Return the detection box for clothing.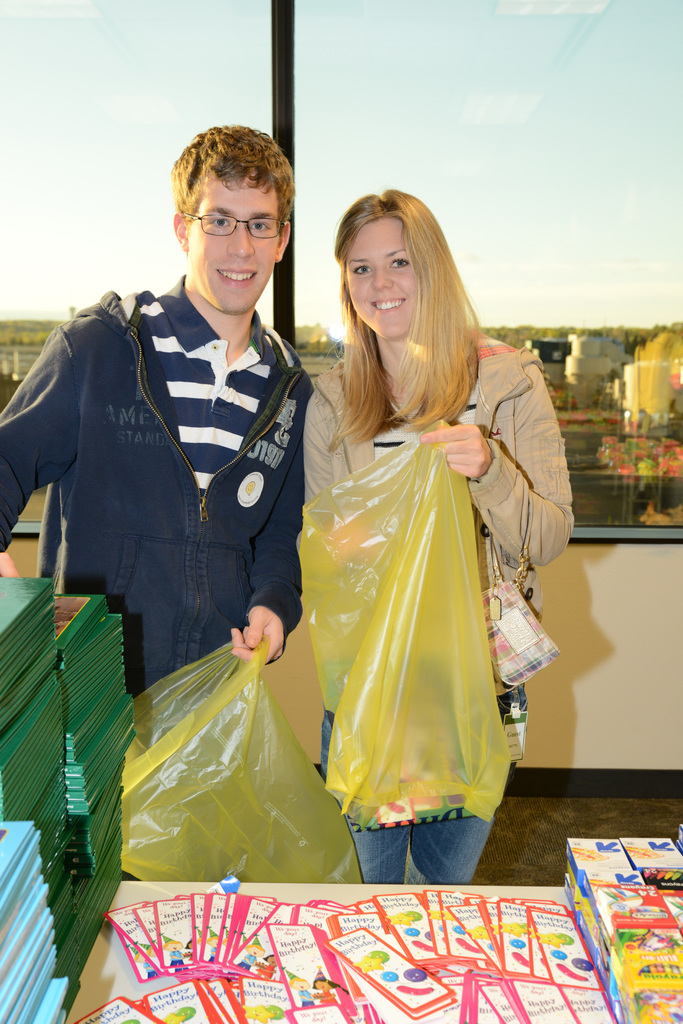
[296, 316, 566, 831].
